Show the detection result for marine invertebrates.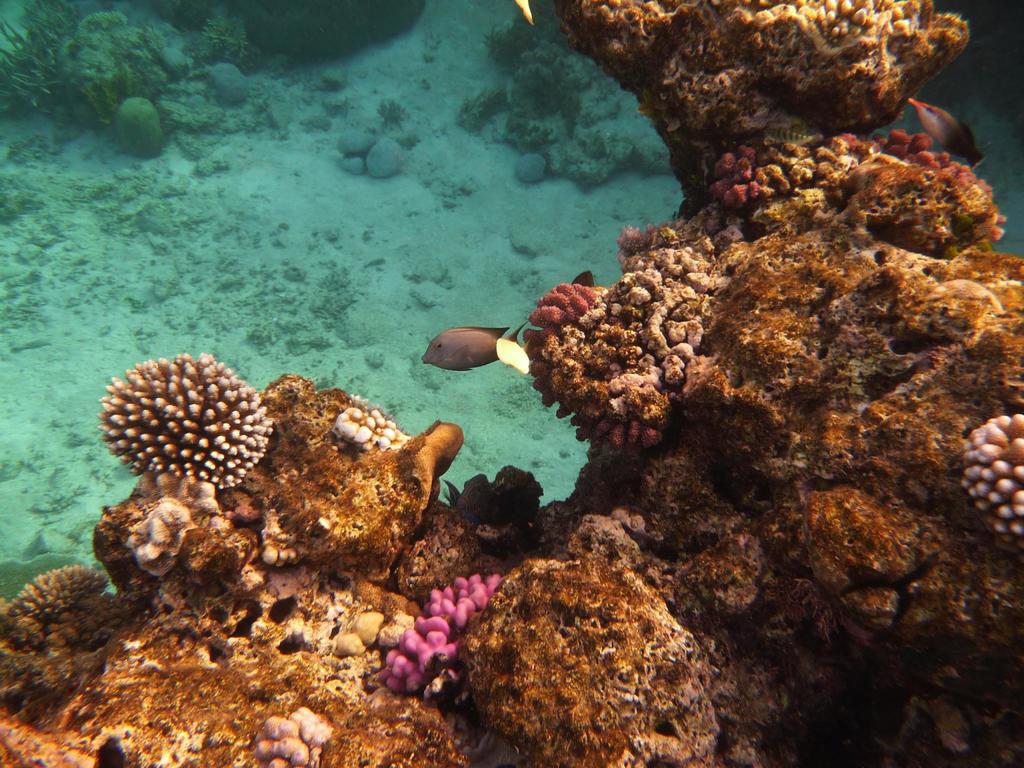
90 339 275 524.
